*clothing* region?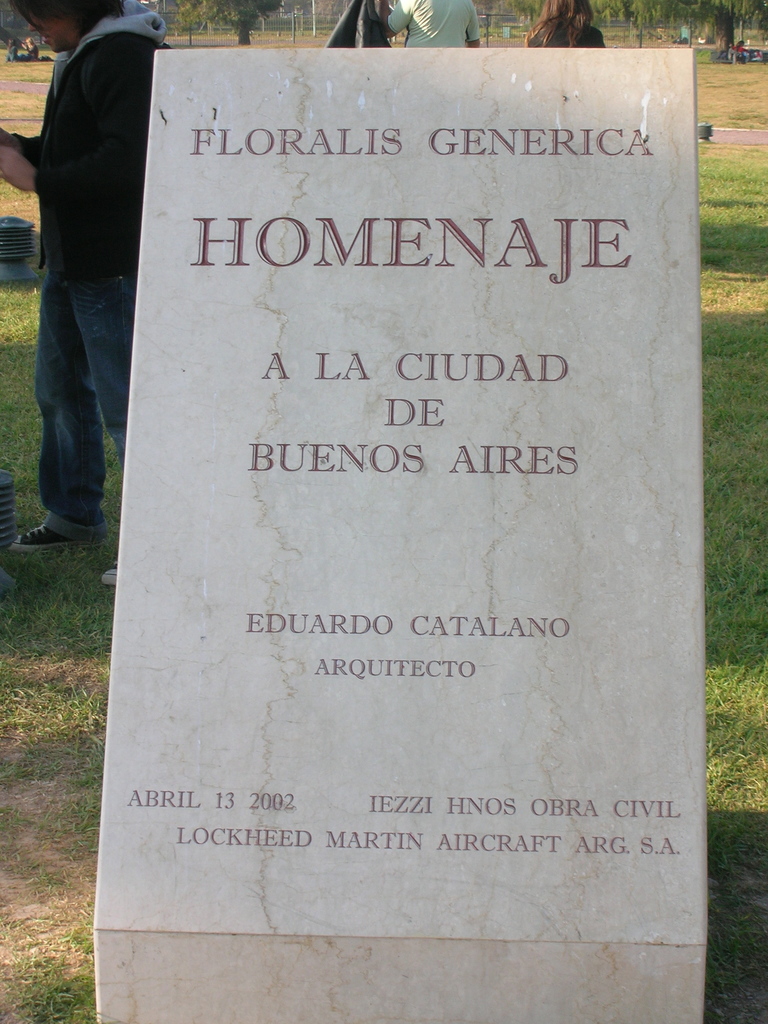
[323, 0, 390, 48]
